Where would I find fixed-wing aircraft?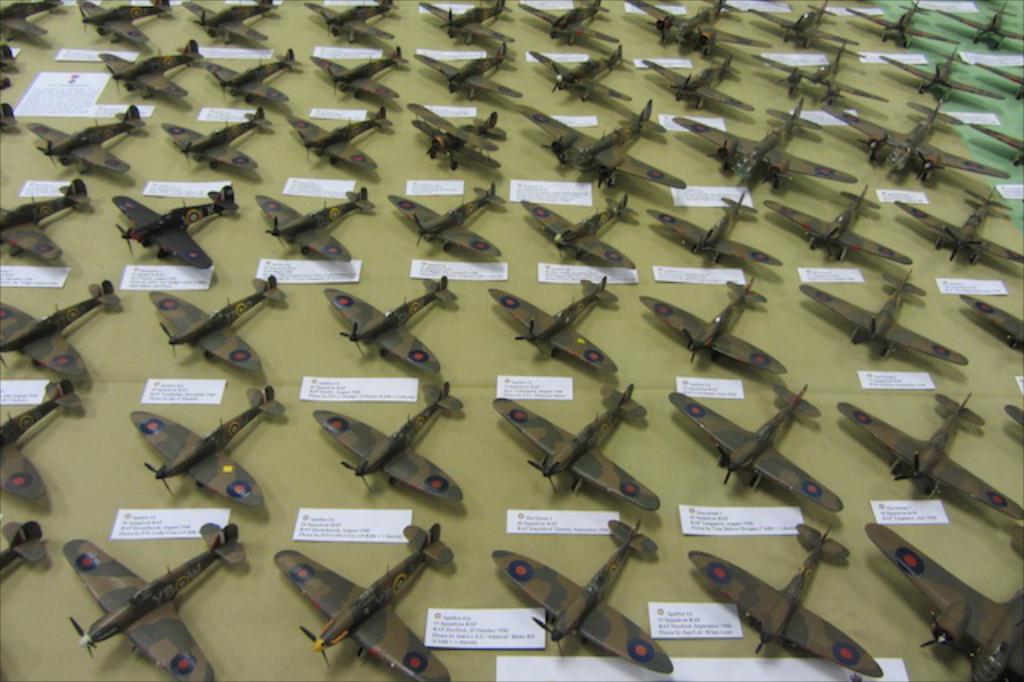
At Rect(198, 42, 301, 102).
